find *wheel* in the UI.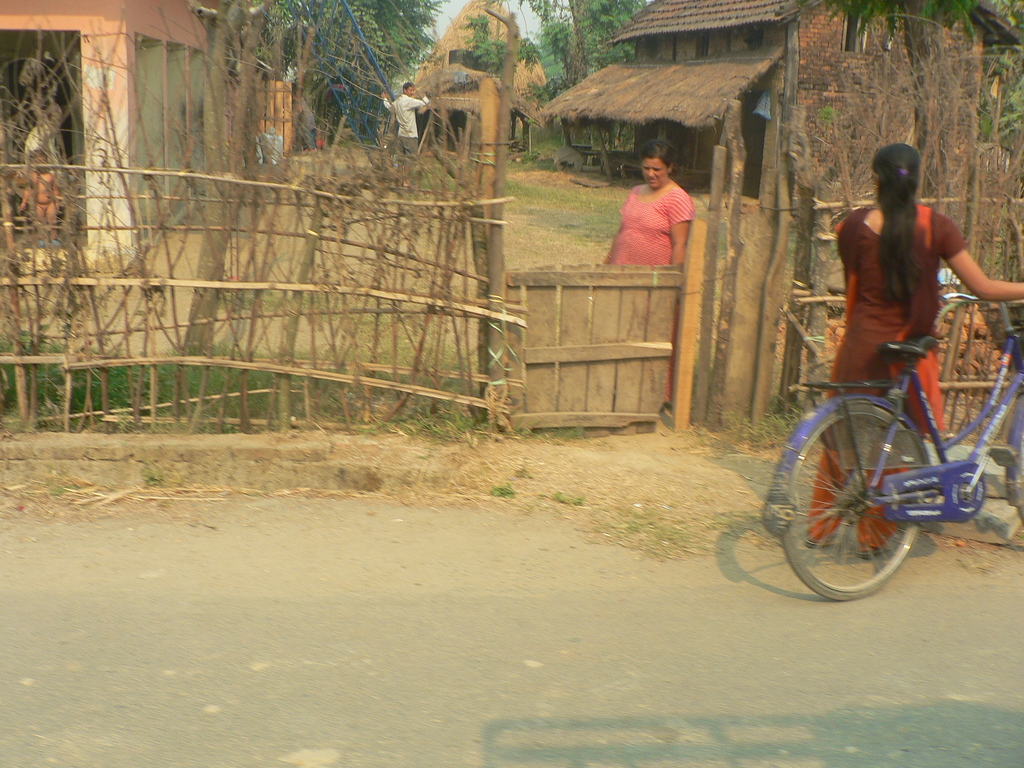
UI element at {"x1": 790, "y1": 376, "x2": 982, "y2": 563}.
